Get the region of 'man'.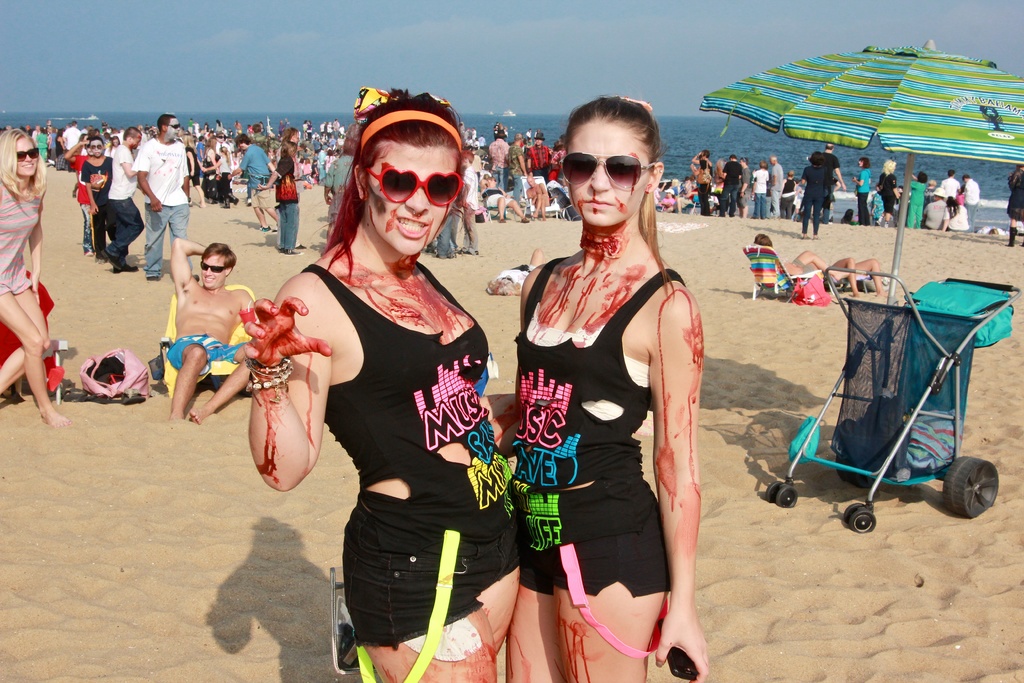
[left=510, top=131, right=527, bottom=202].
